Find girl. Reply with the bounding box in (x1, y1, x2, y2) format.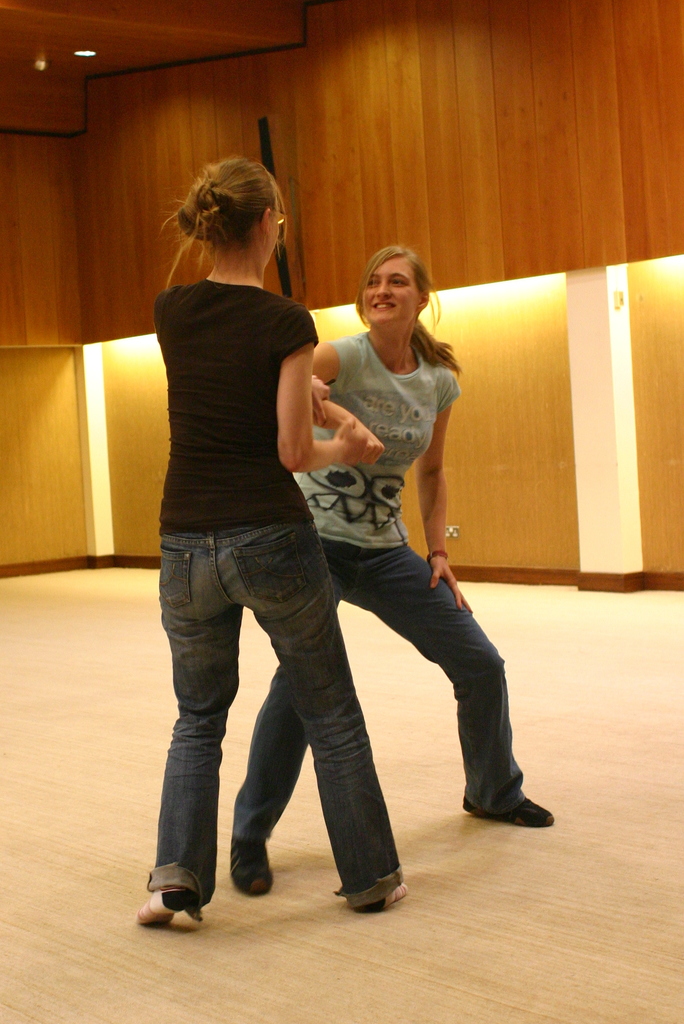
(137, 152, 409, 929).
